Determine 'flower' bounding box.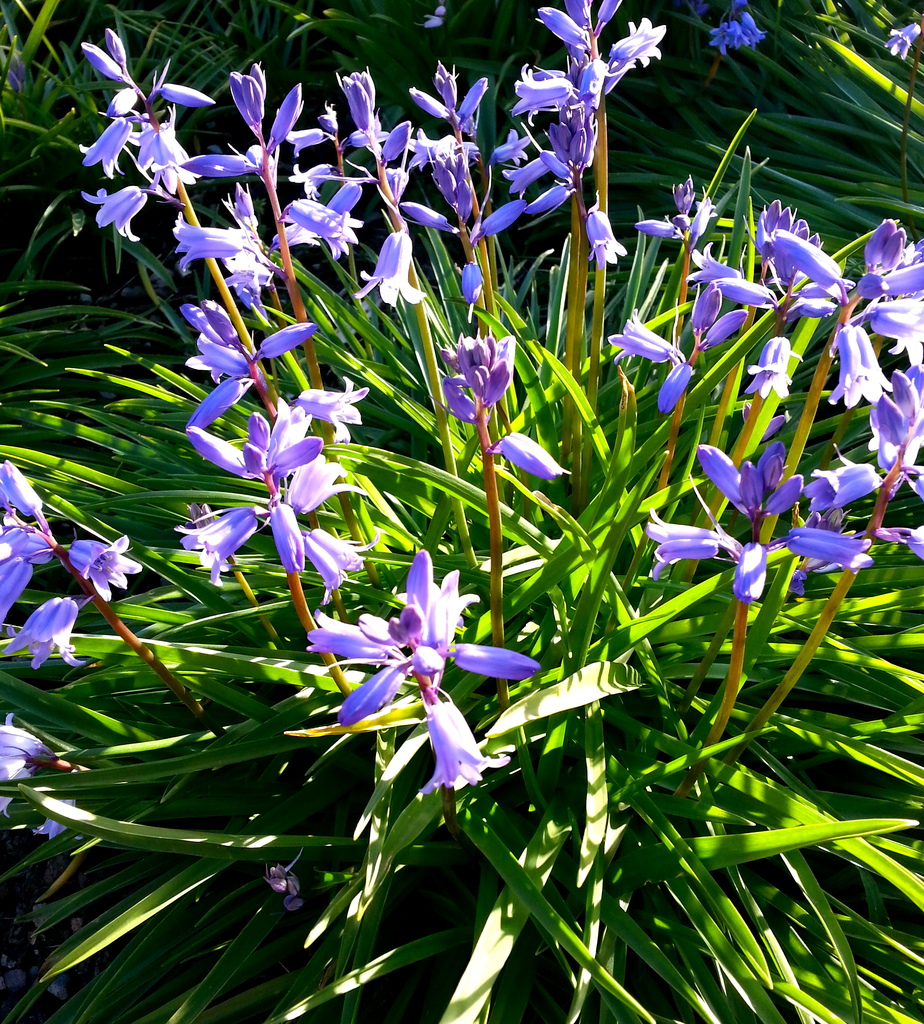
Determined: <box>74,535,145,600</box>.
